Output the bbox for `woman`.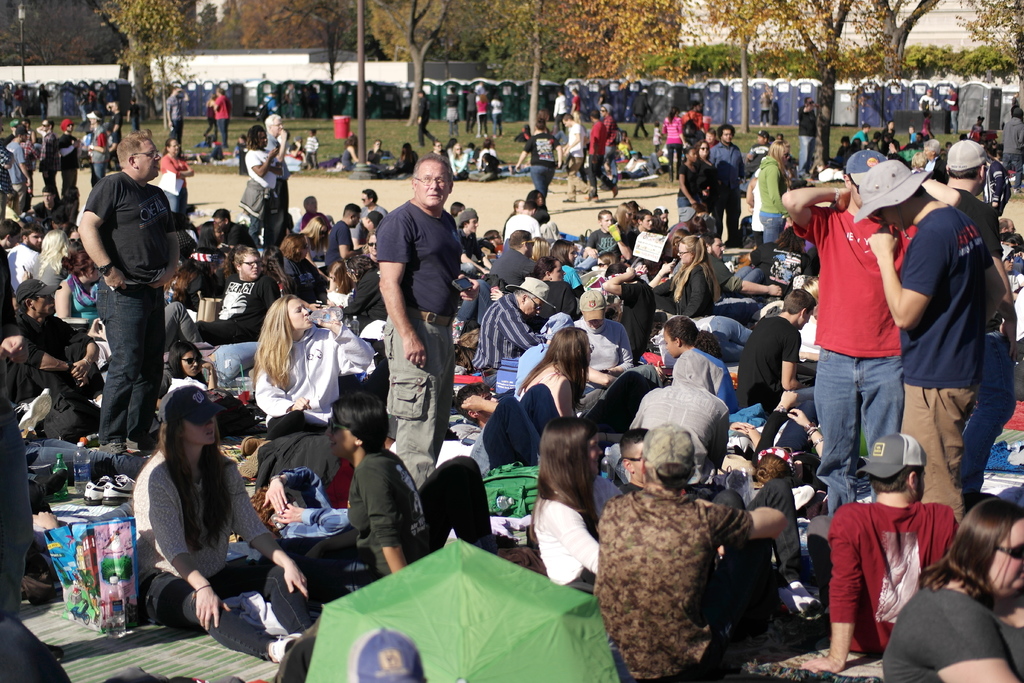
BBox(241, 119, 289, 245).
